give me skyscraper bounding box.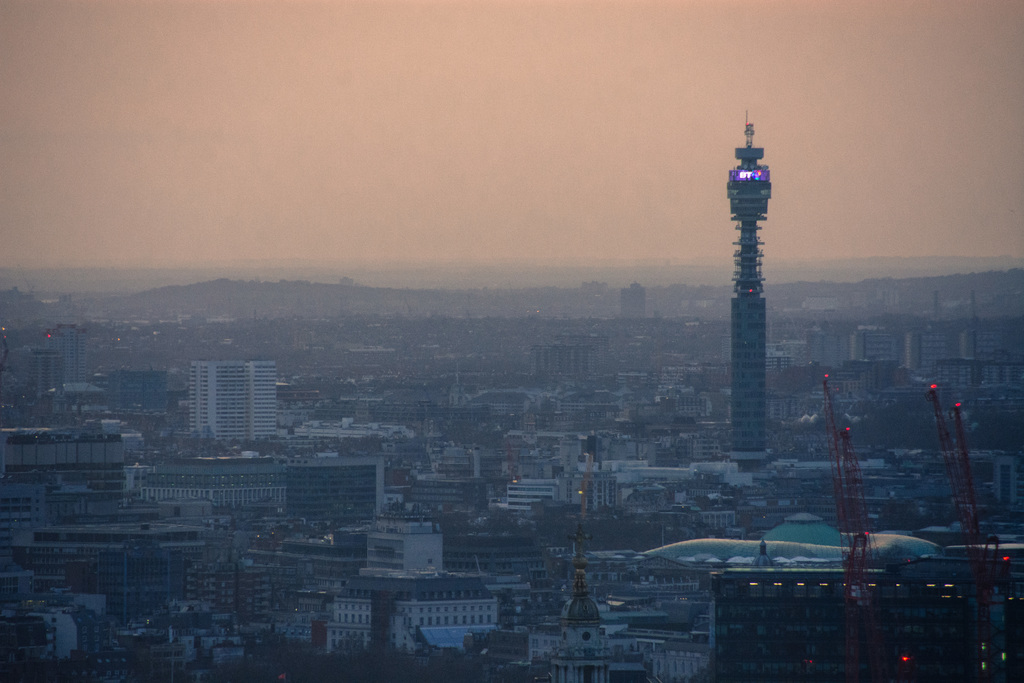
723:107:771:441.
